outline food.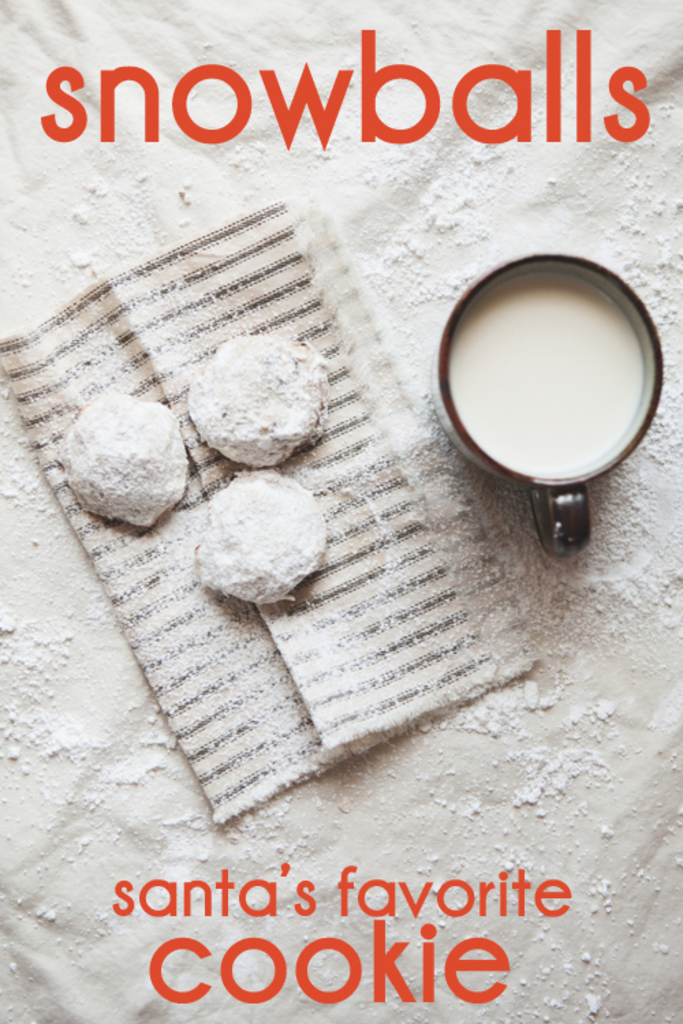
Outline: bbox=(71, 385, 198, 545).
